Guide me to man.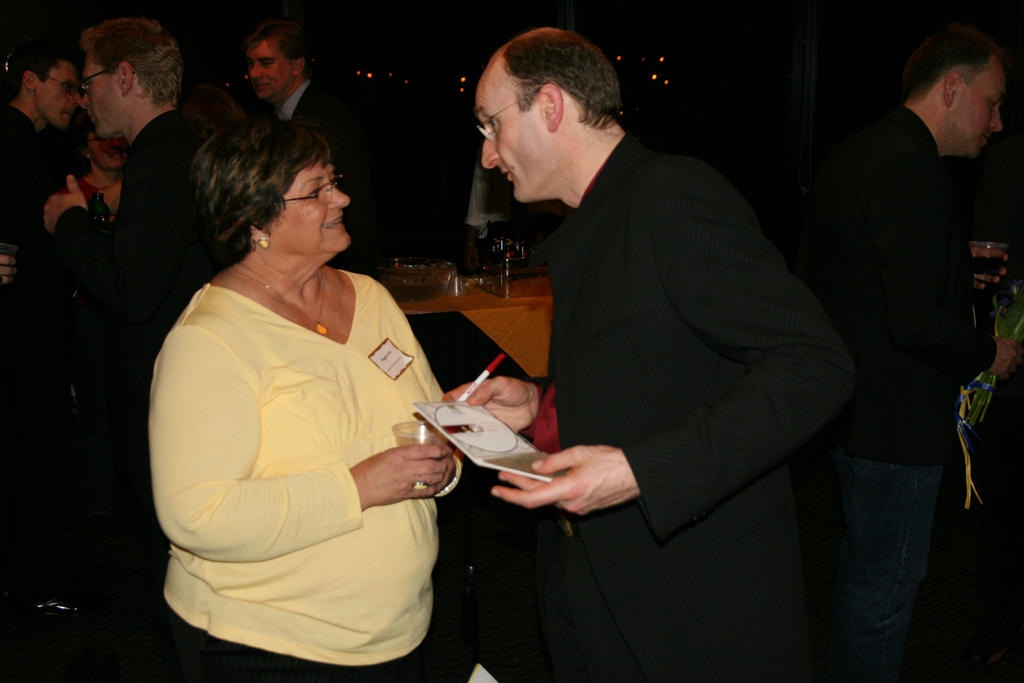
Guidance: bbox(791, 0, 1010, 644).
